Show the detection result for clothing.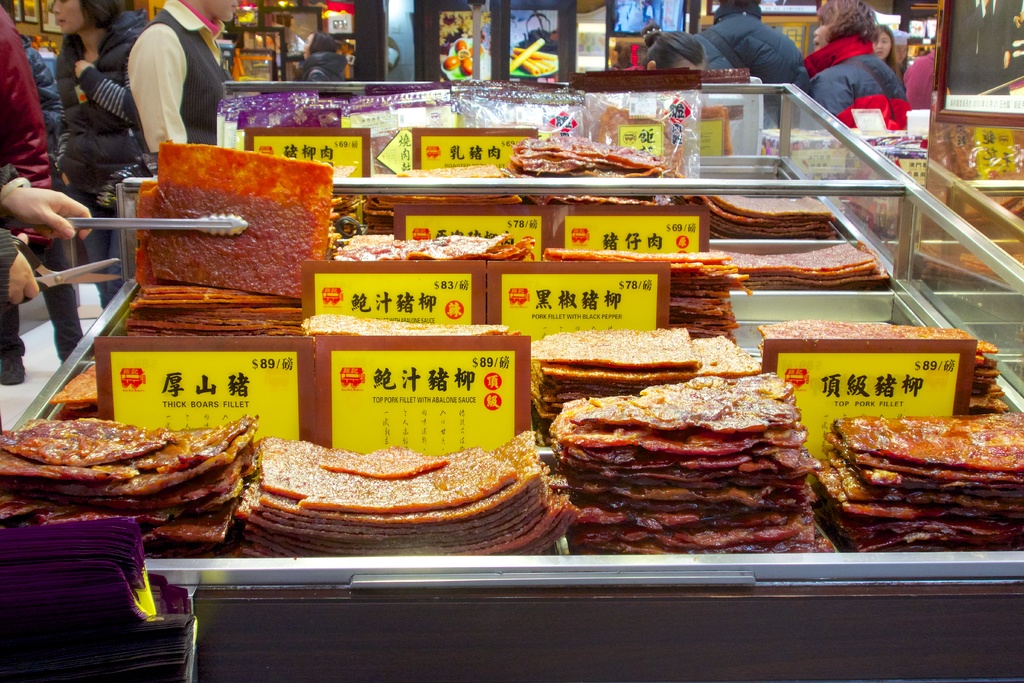
x1=0 y1=4 x2=54 y2=228.
